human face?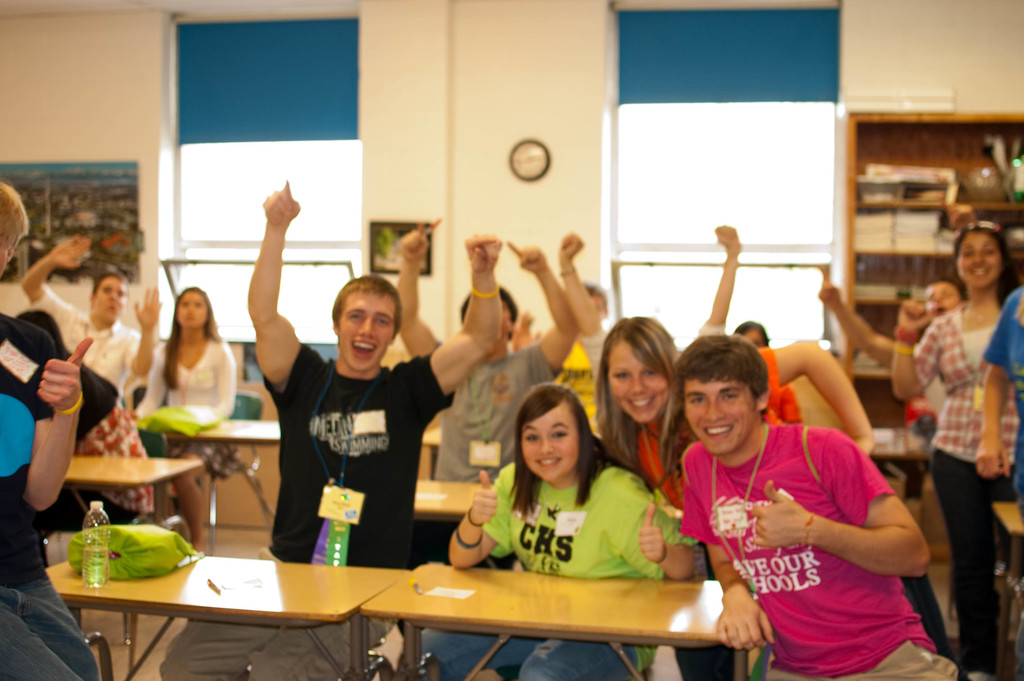
<bbox>609, 339, 666, 420</bbox>
